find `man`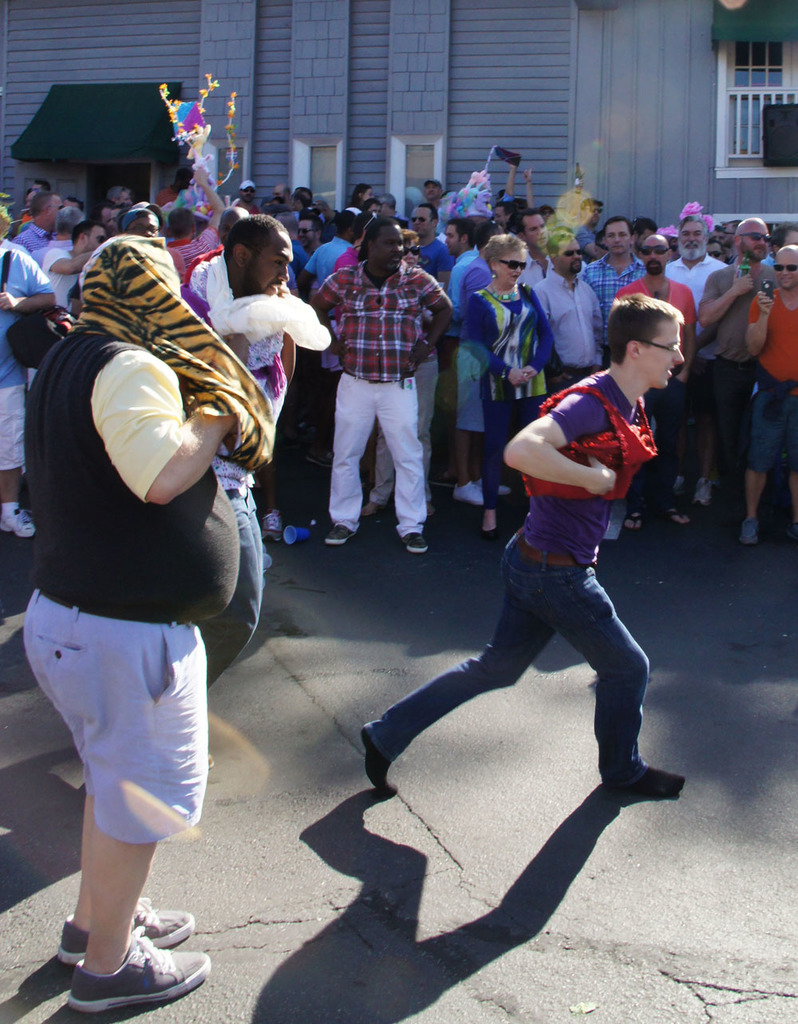
107,204,124,233
